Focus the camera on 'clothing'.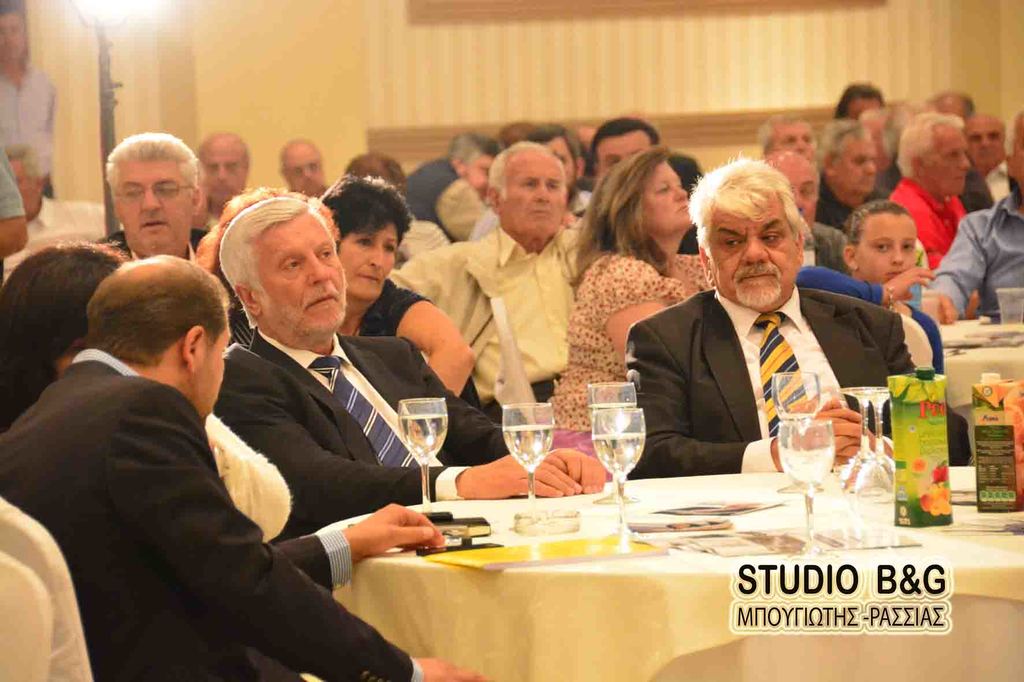
Focus region: 344,283,480,418.
